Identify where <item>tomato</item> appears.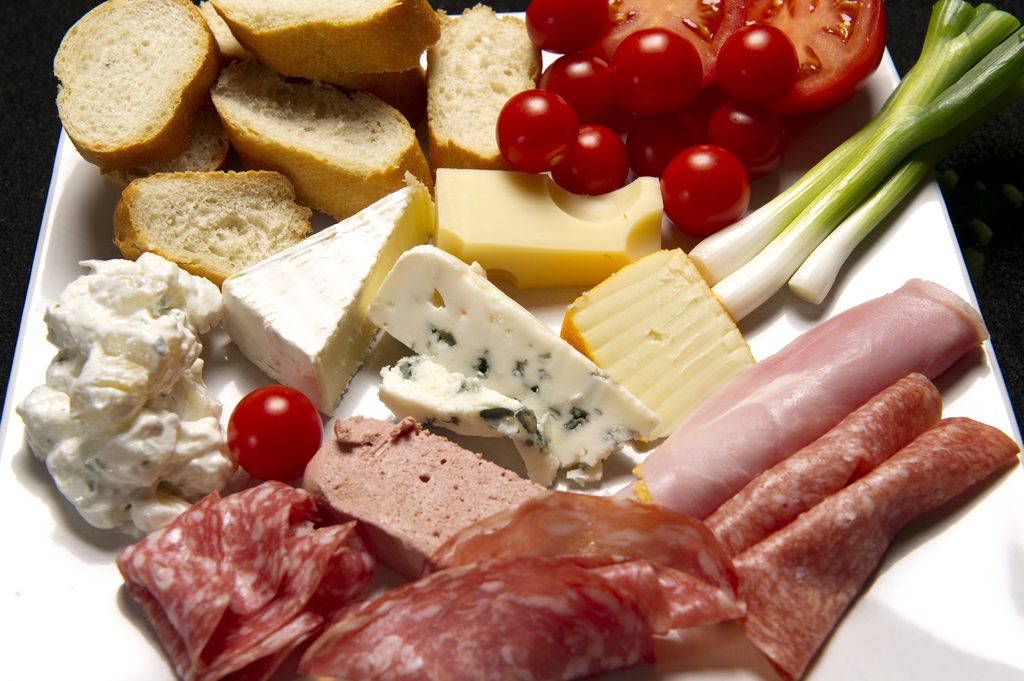
Appears at l=540, t=46, r=614, b=120.
